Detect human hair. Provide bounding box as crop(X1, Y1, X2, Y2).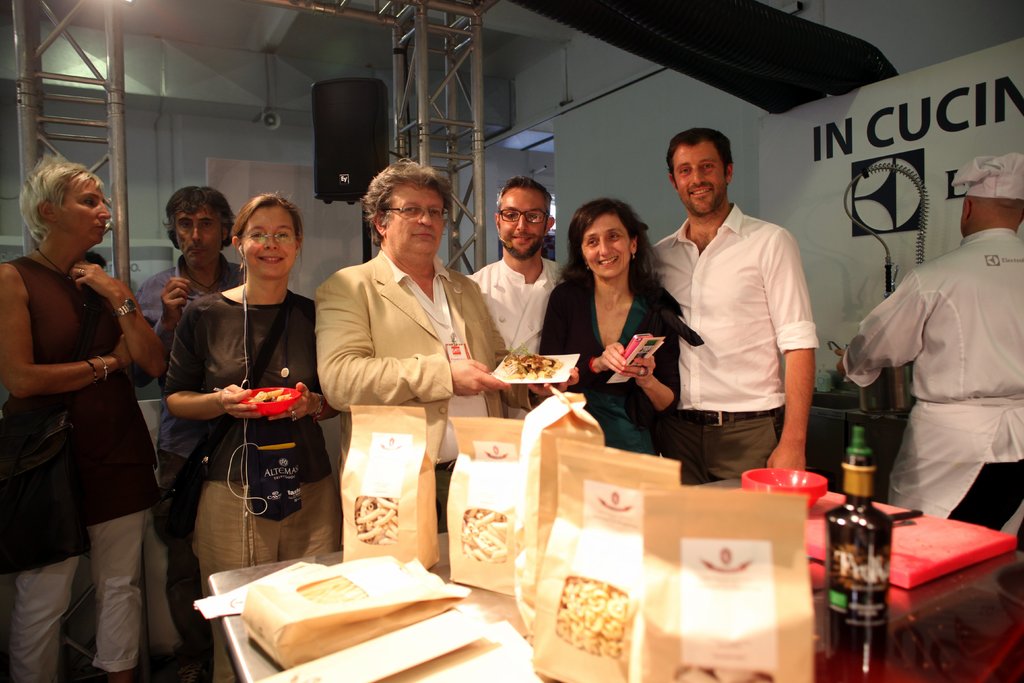
crop(18, 151, 95, 259).
